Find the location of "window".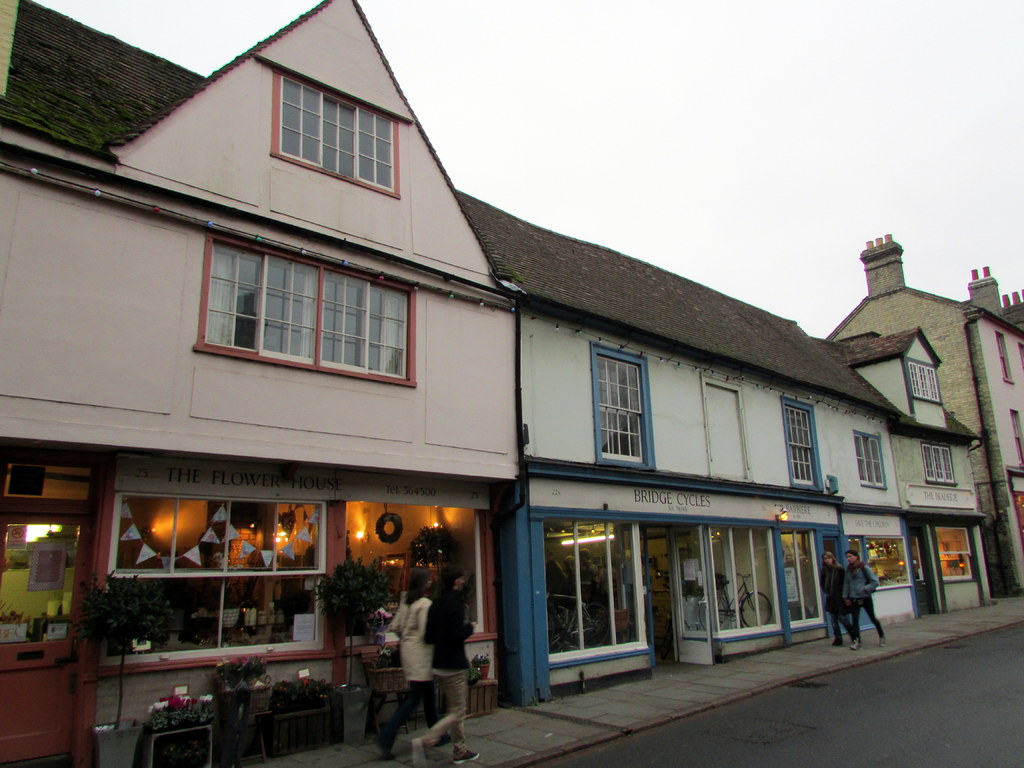
Location: box=[589, 342, 657, 471].
